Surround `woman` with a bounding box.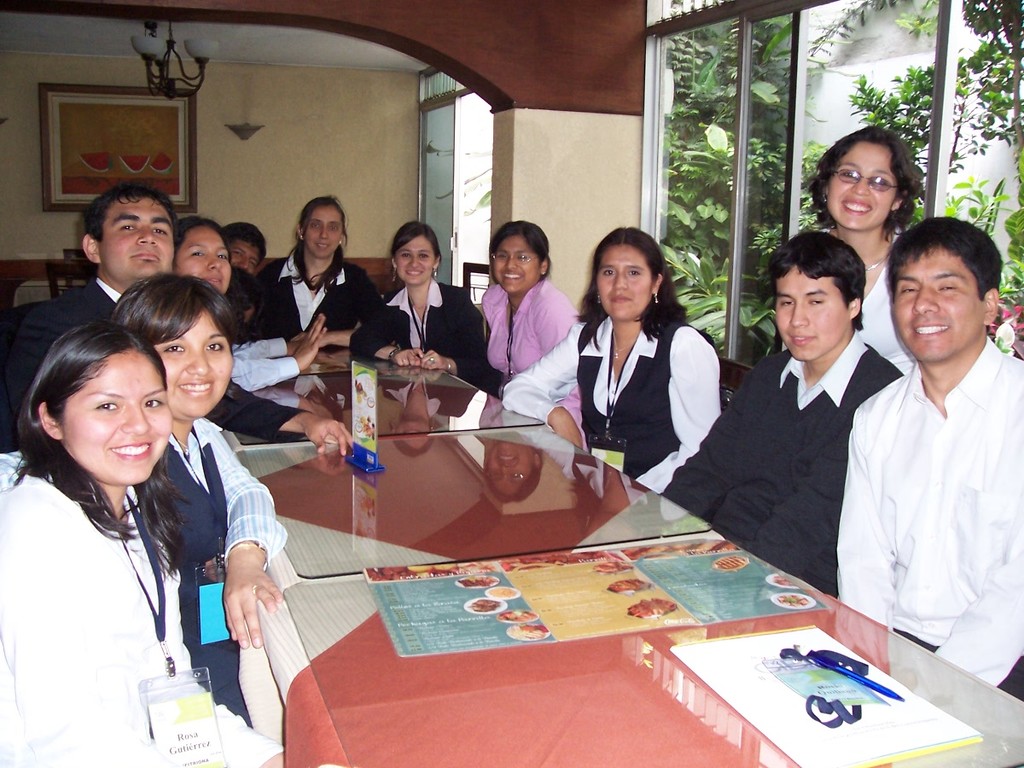
bbox=(564, 227, 719, 507).
